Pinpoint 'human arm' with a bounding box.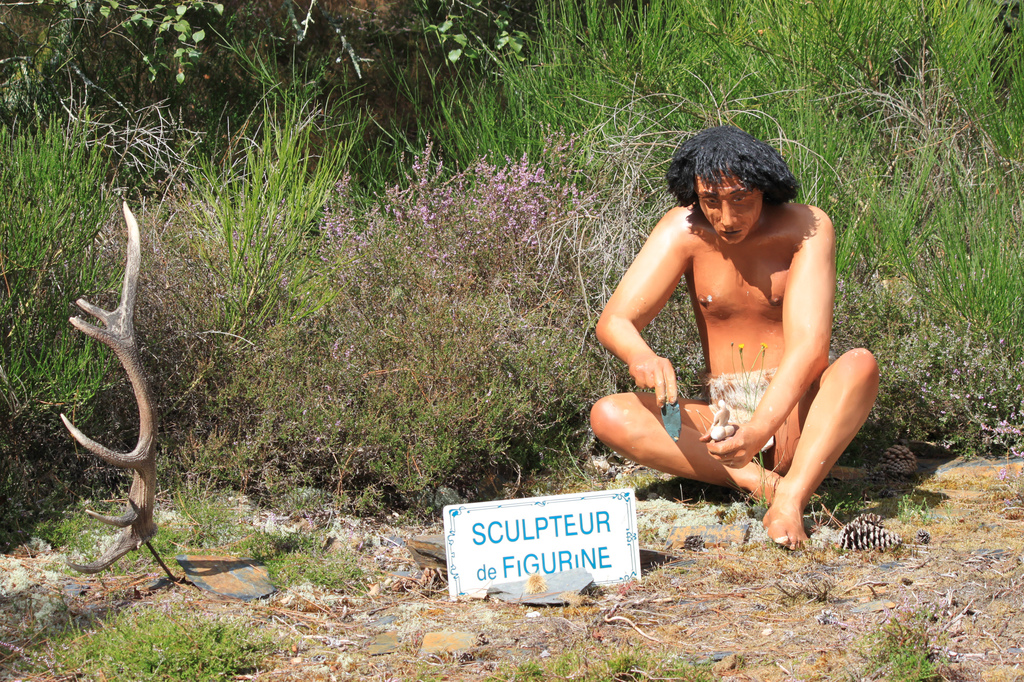
locate(700, 209, 838, 470).
